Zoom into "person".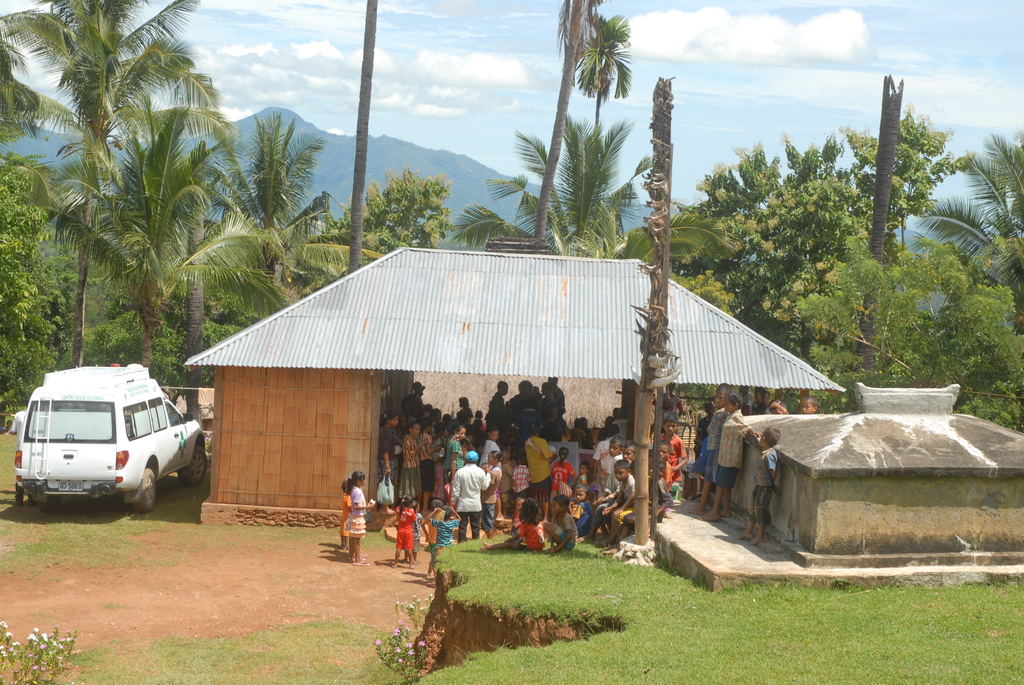
Zoom target: 348/471/378/564.
